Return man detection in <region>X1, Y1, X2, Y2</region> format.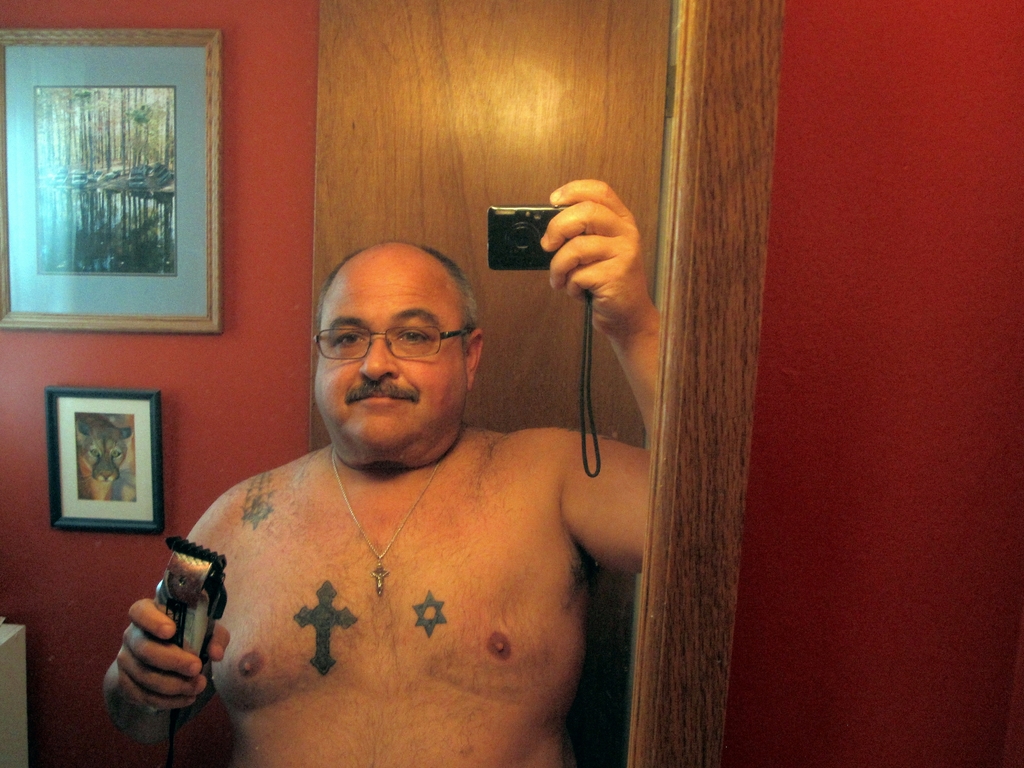
<region>141, 195, 656, 755</region>.
